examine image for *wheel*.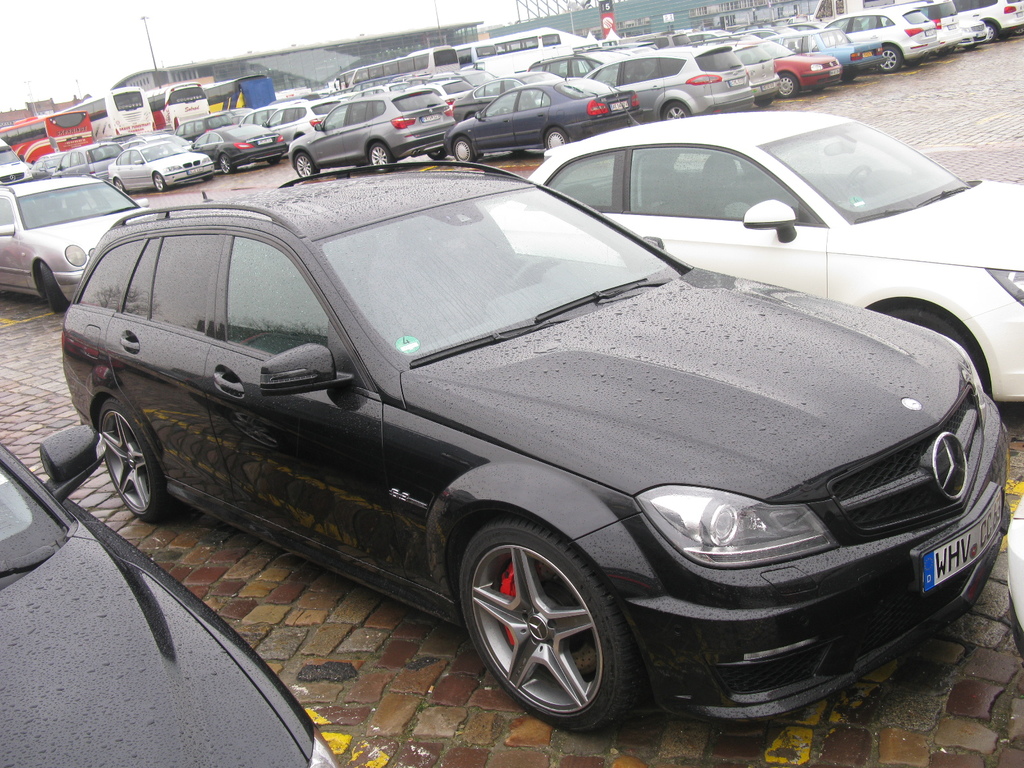
Examination result: (left=293, top=156, right=313, bottom=180).
